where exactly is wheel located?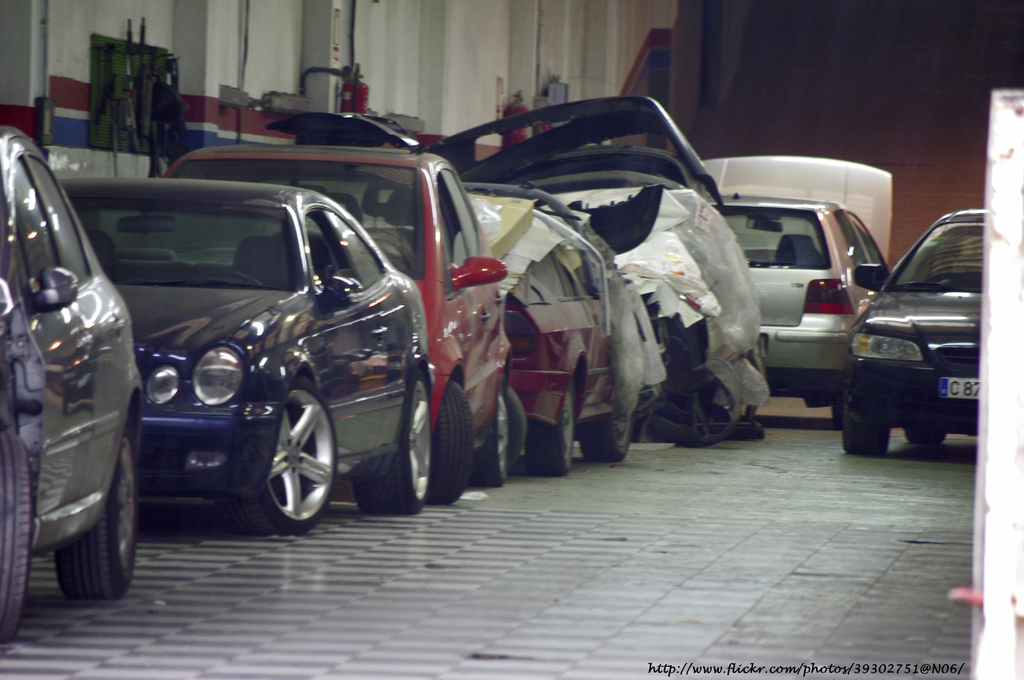
Its bounding box is 49:429:143:599.
